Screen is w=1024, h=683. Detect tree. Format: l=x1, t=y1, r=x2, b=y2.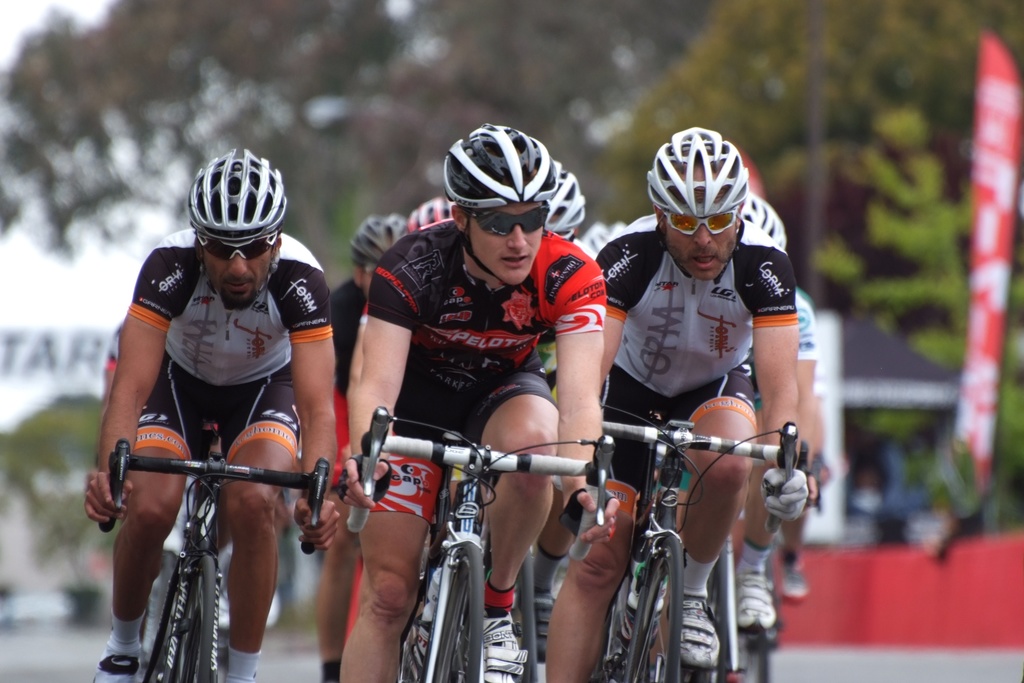
l=0, t=0, r=439, b=288.
